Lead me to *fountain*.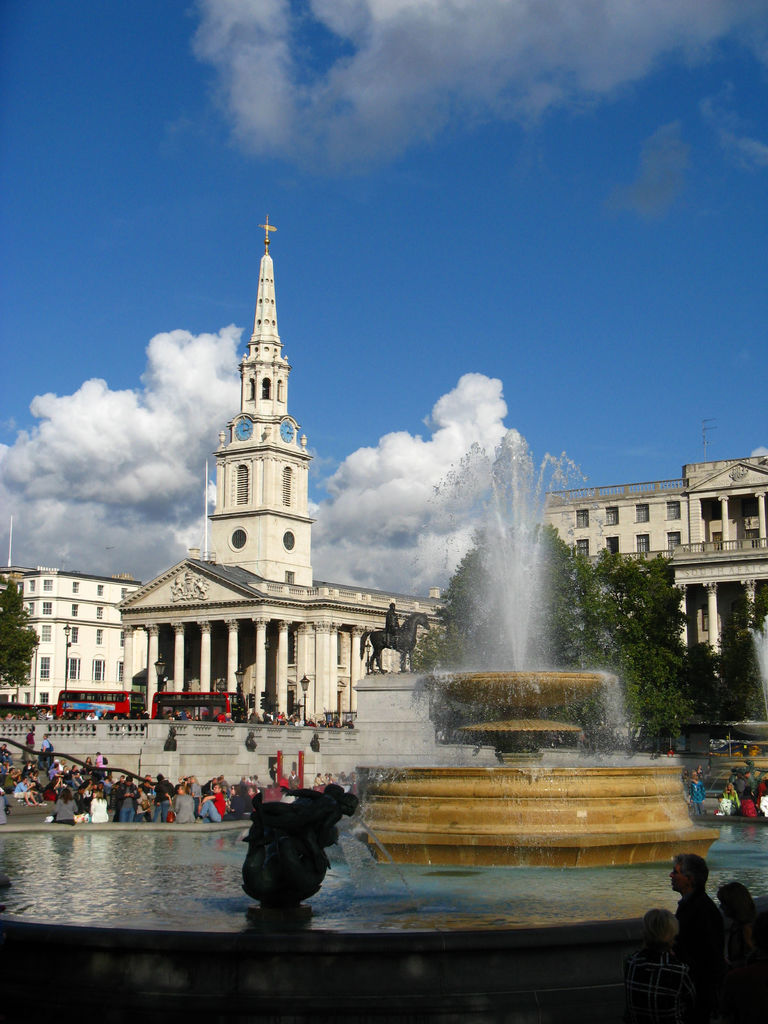
Lead to <bbox>288, 426, 730, 876</bbox>.
